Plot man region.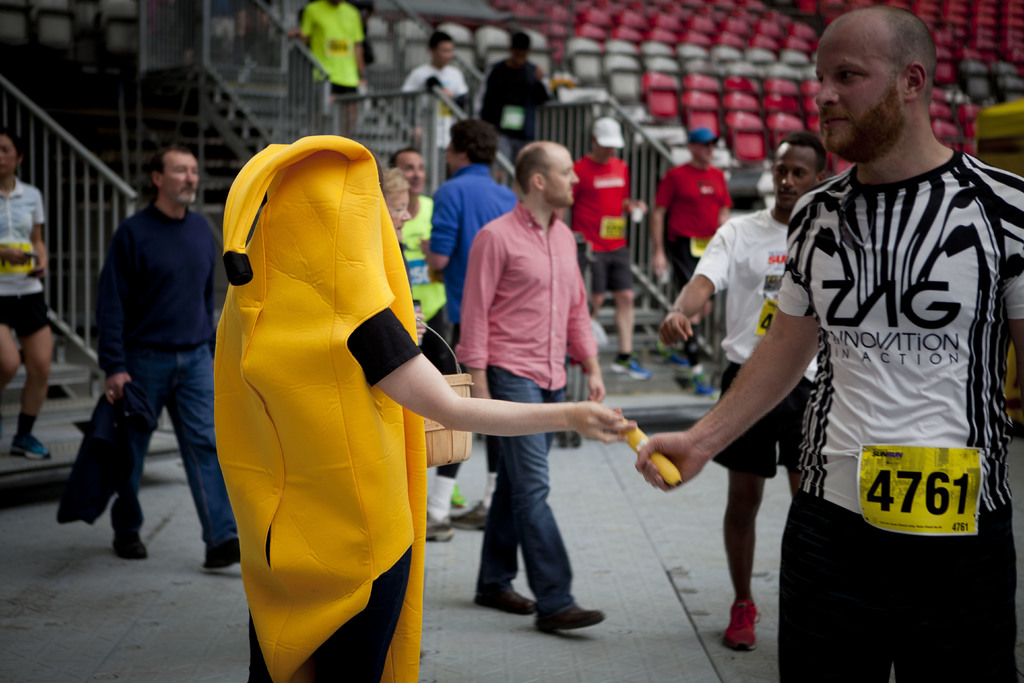
Plotted at 661/129/831/653.
